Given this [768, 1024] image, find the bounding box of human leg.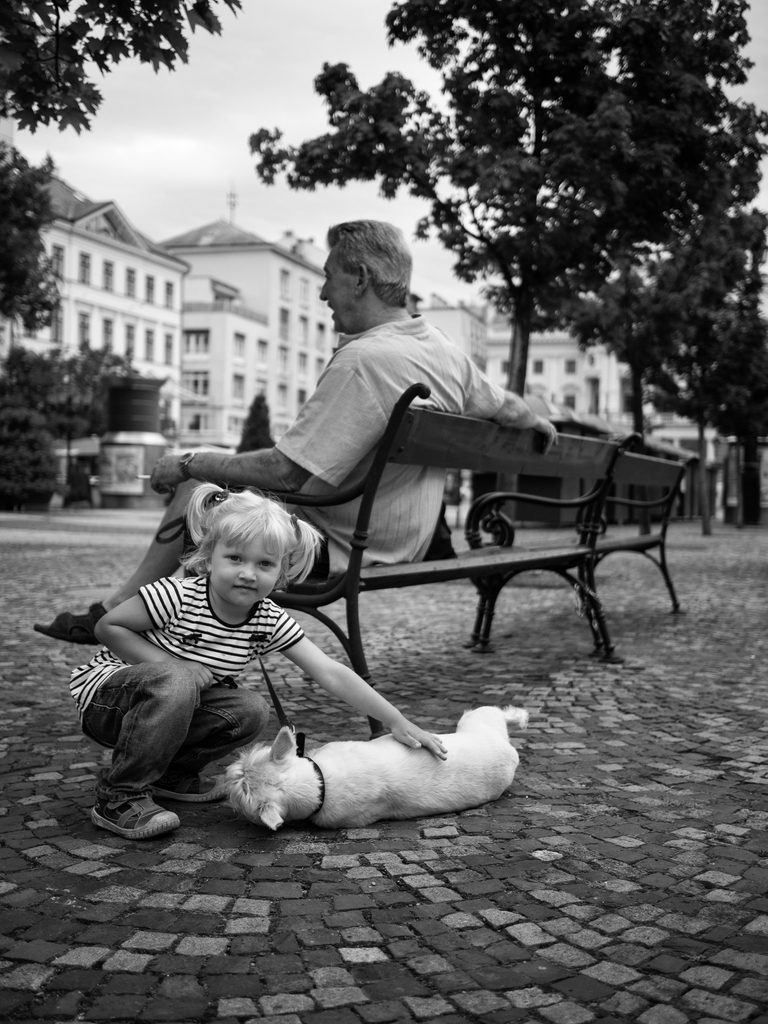
(x1=147, y1=678, x2=269, y2=803).
